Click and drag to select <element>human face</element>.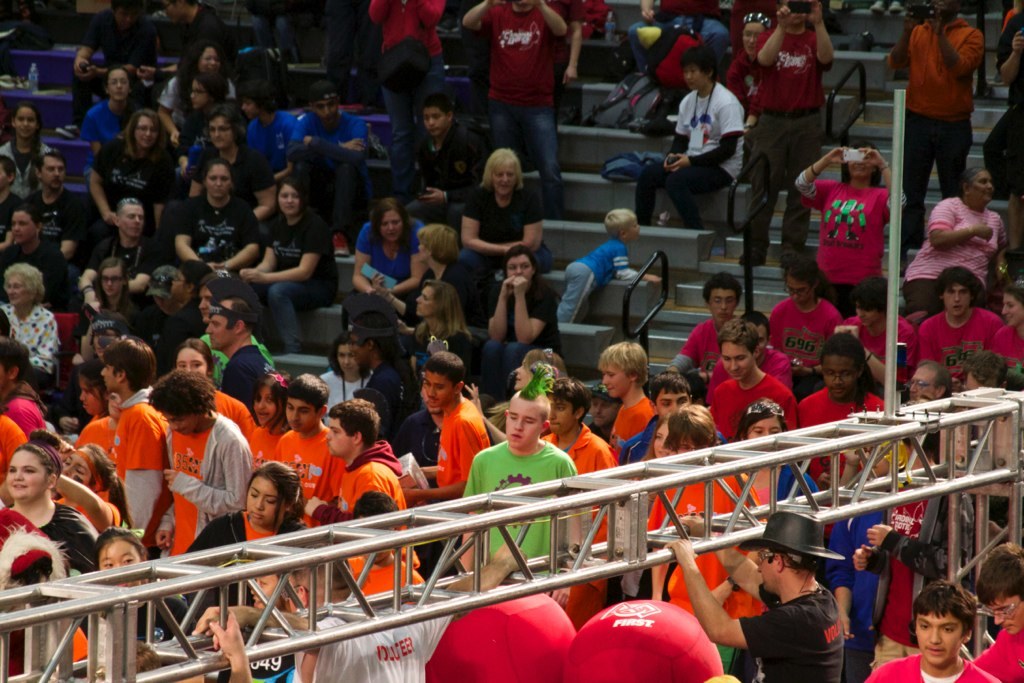
Selection: [left=381, top=210, right=407, bottom=241].
